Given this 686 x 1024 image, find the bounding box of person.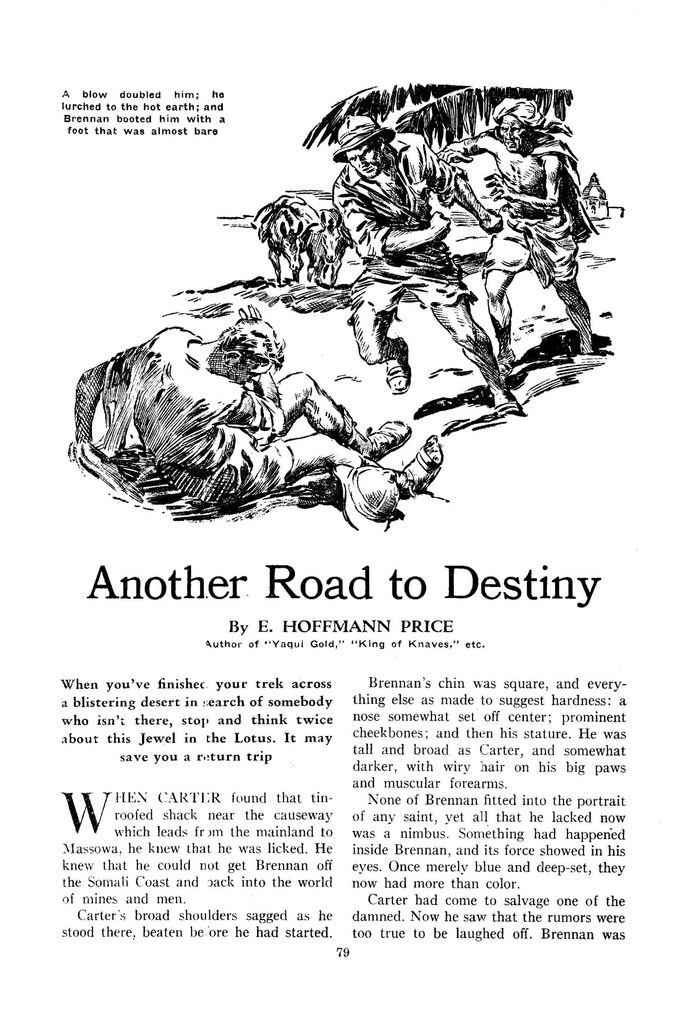
bbox=(79, 261, 424, 531).
